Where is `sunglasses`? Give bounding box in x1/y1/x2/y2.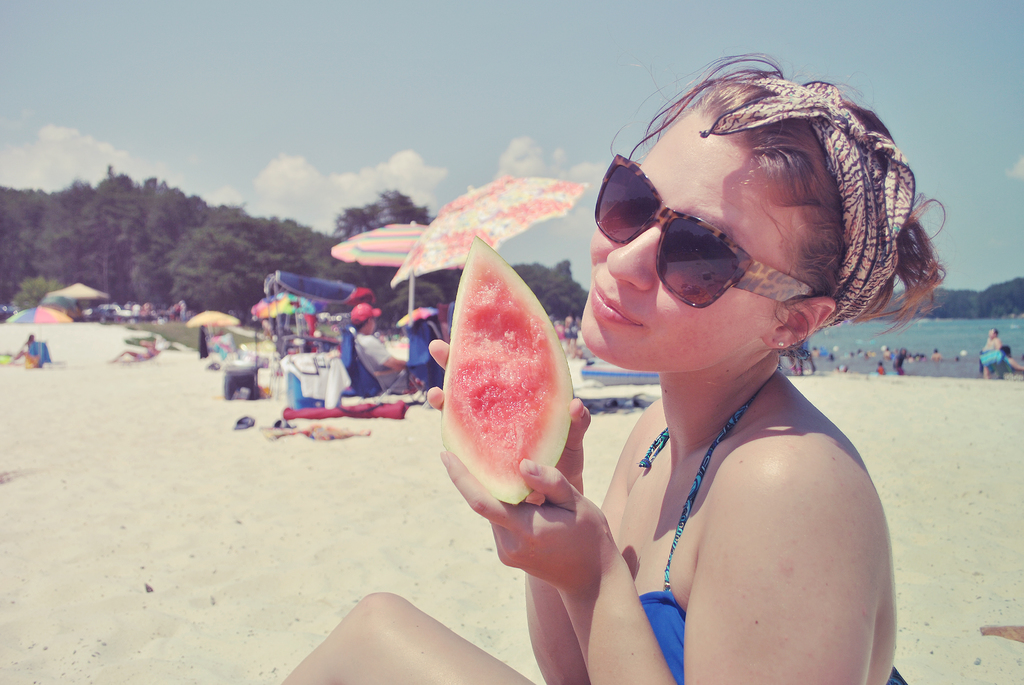
593/155/813/306.
